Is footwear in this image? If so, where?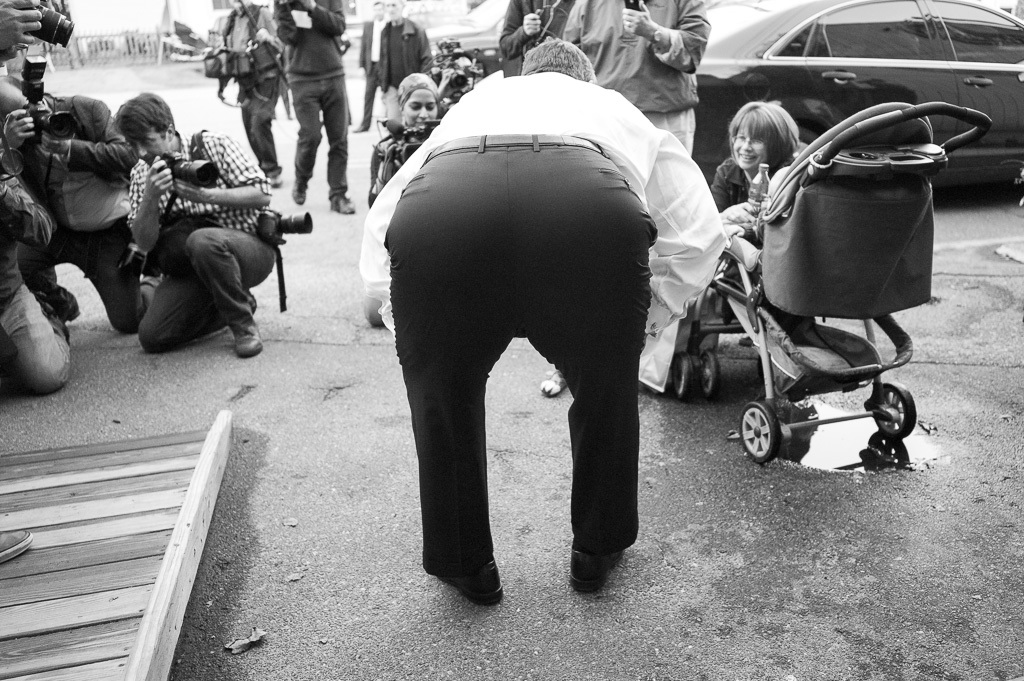
Yes, at 239/288/259/313.
